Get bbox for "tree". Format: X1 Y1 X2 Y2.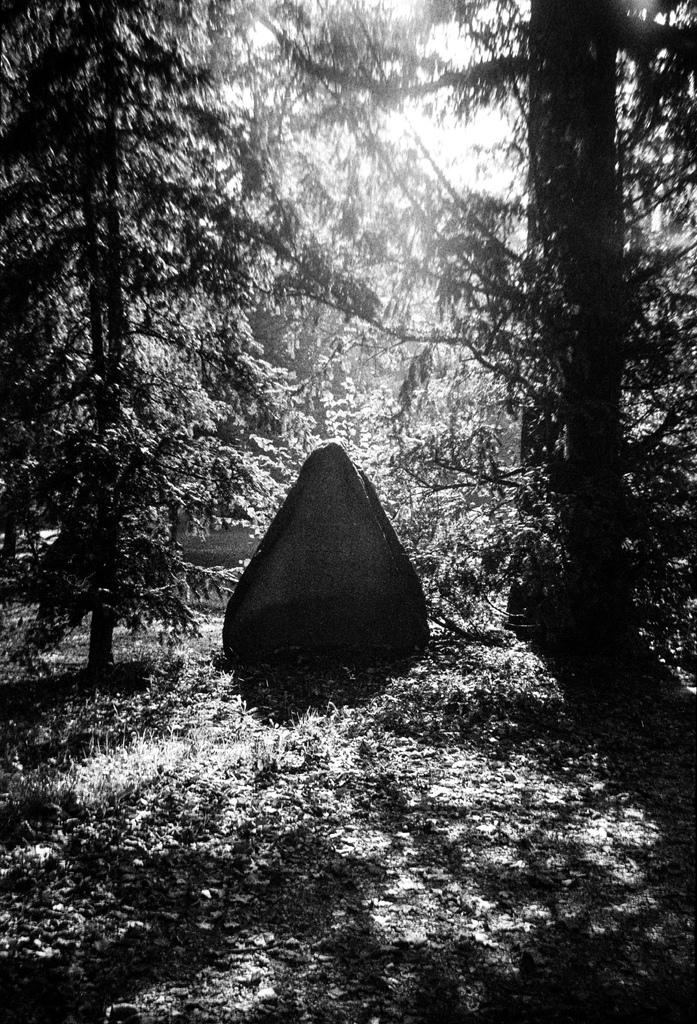
307 223 527 598.
